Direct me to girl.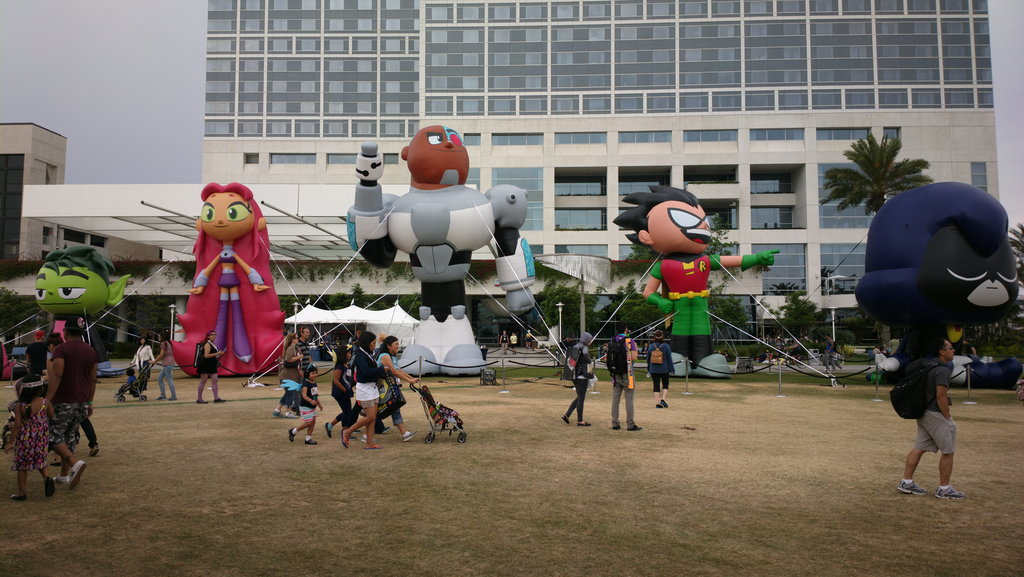
Direction: select_region(9, 375, 54, 502).
